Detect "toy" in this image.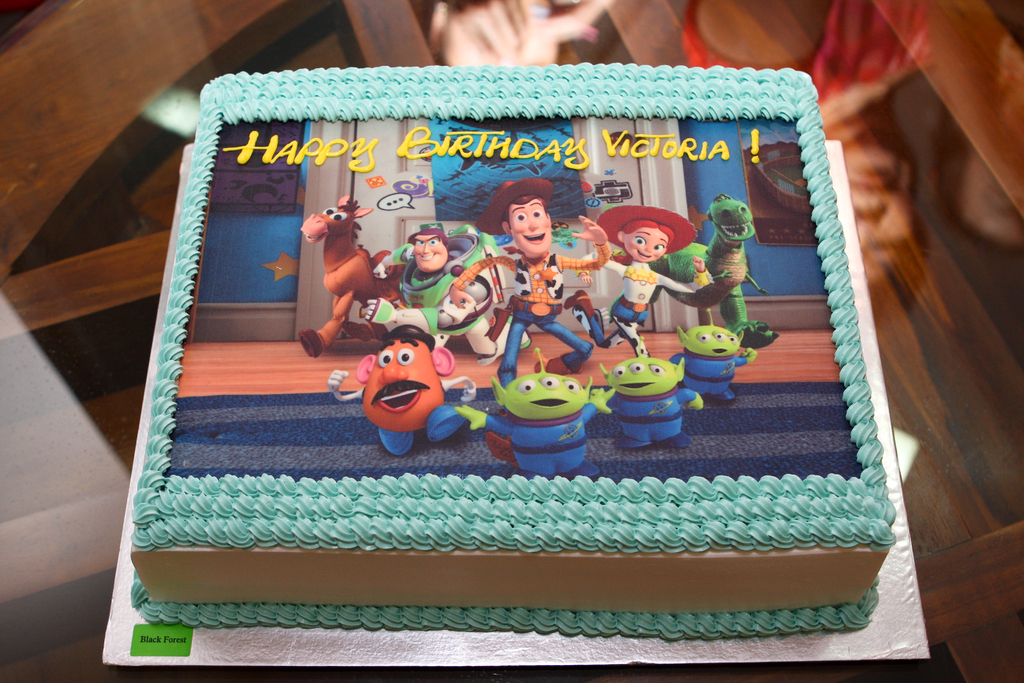
Detection: bbox=(664, 318, 751, 399).
